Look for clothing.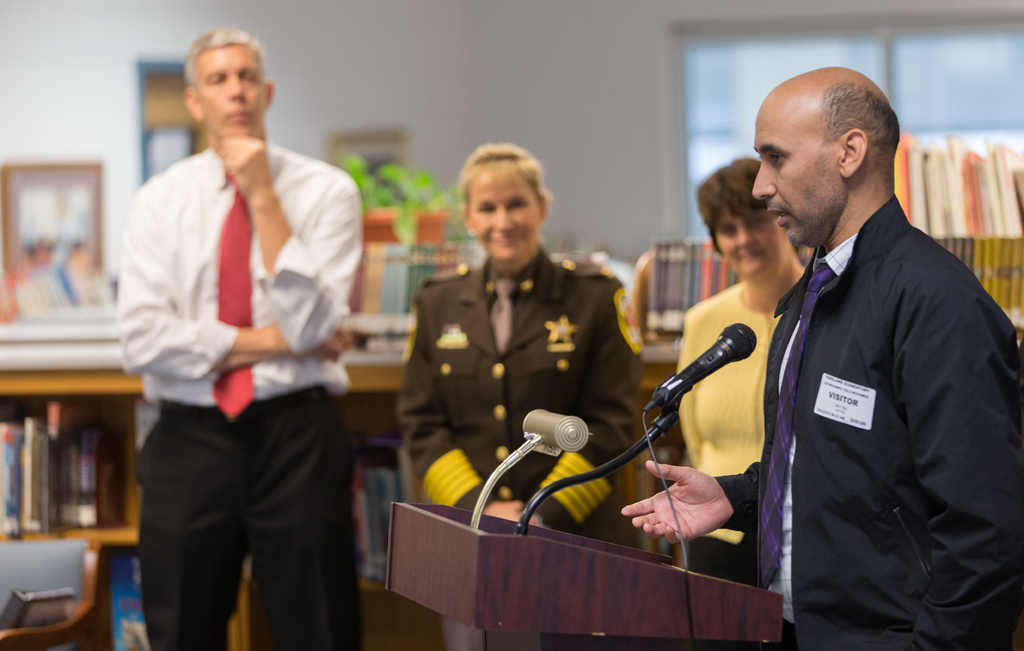
Found: [669, 278, 811, 472].
